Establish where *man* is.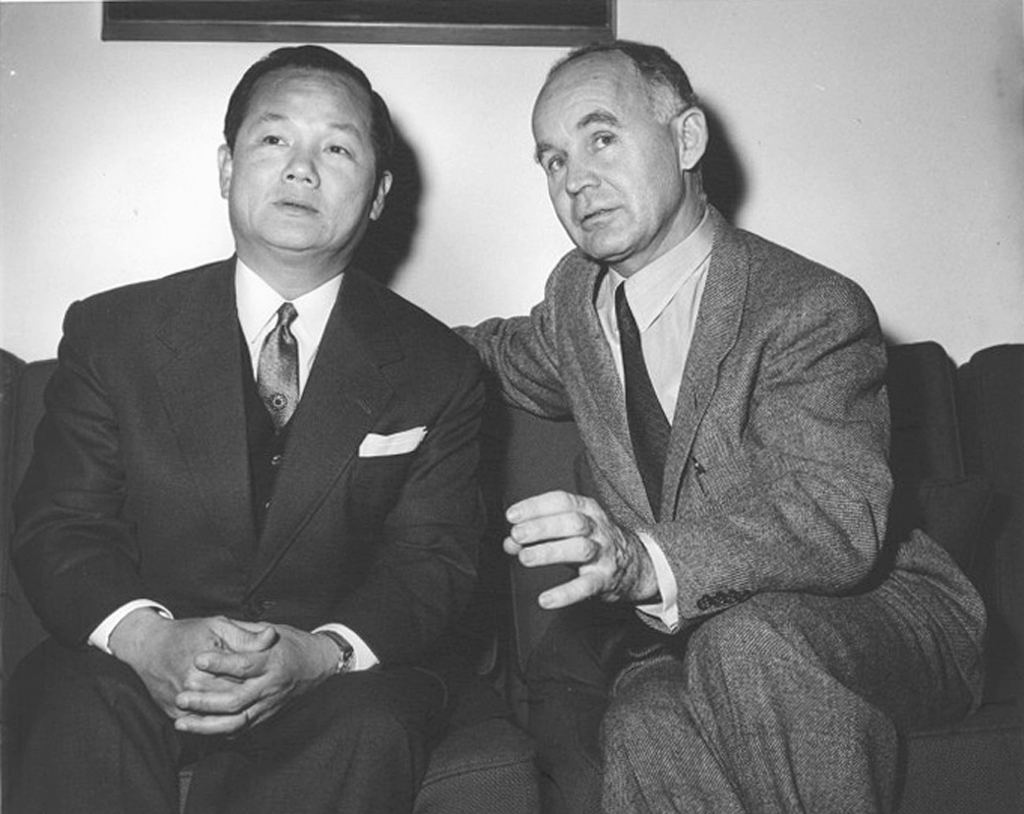
Established at Rect(0, 43, 486, 813).
